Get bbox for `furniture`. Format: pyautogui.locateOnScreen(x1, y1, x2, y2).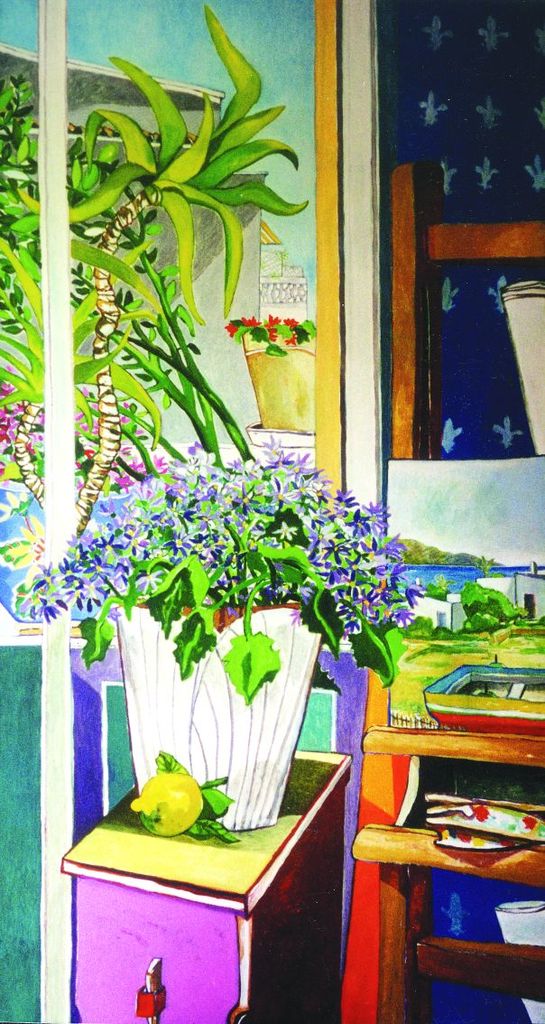
pyautogui.locateOnScreen(55, 743, 351, 1023).
